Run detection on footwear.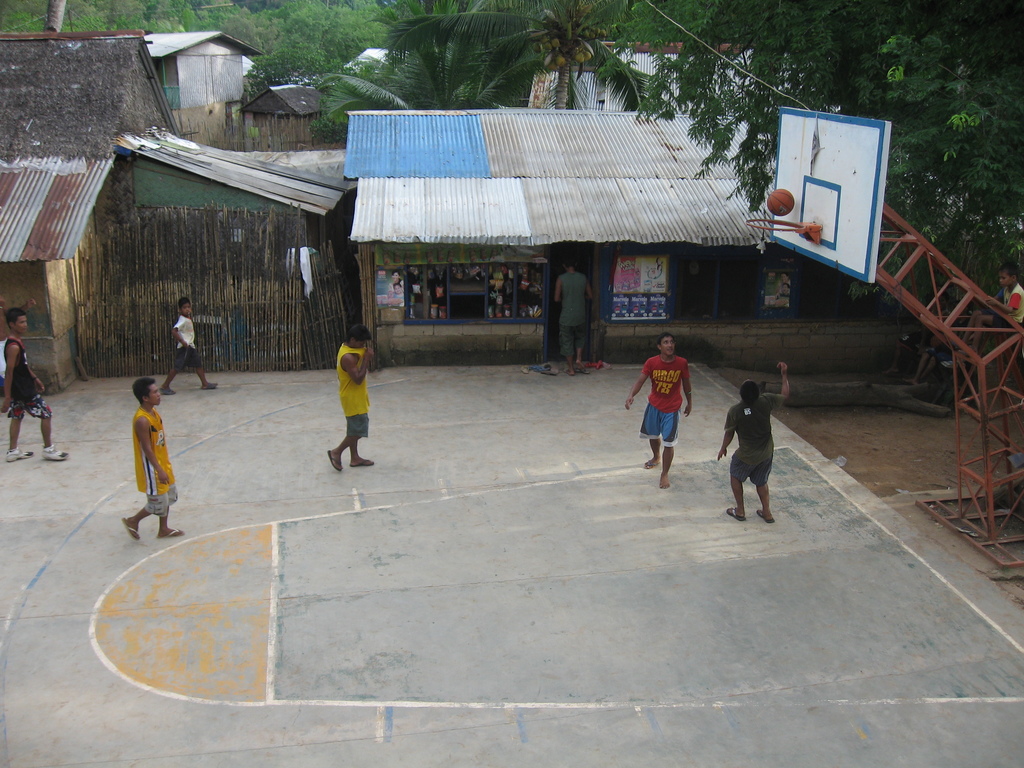
Result: bbox=[6, 447, 31, 463].
